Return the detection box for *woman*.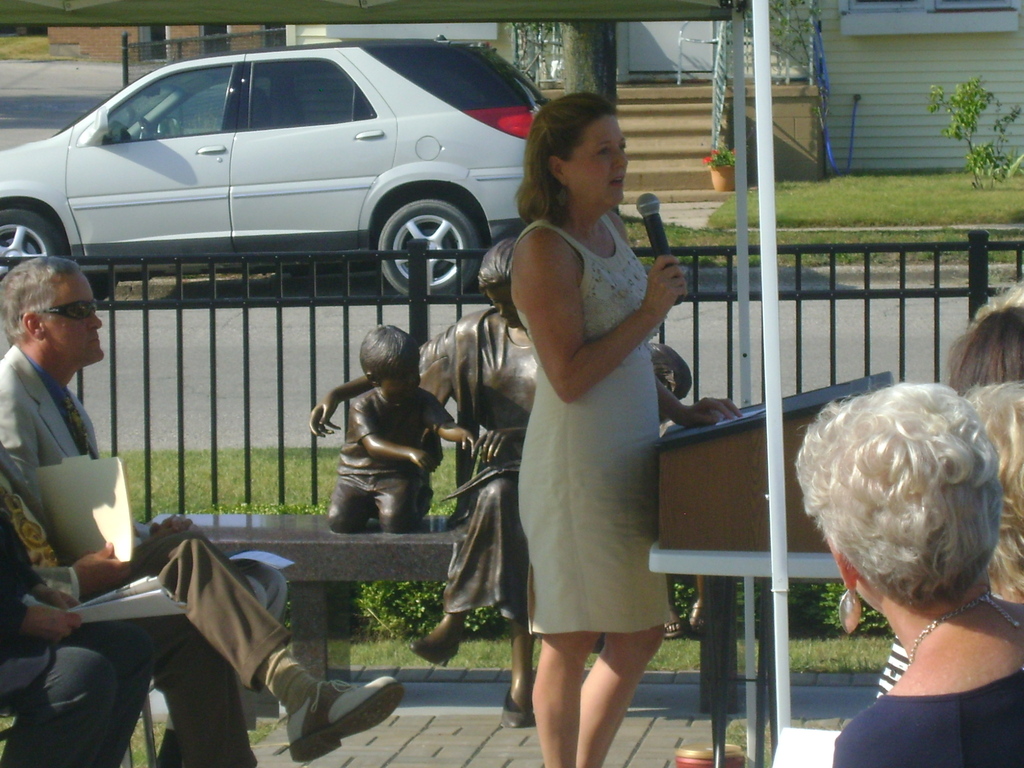
{"x1": 473, "y1": 95, "x2": 694, "y2": 753}.
